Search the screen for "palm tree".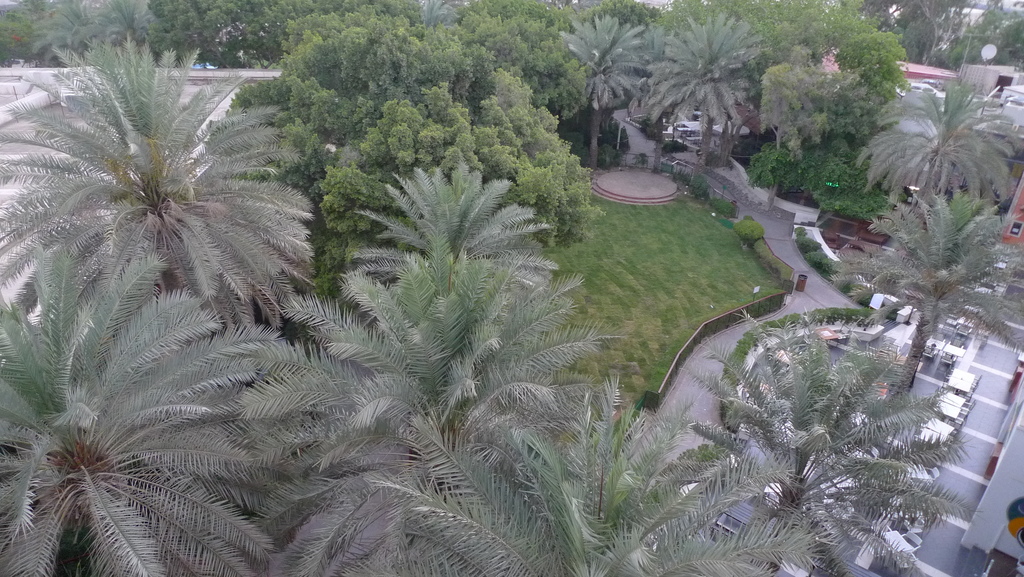
Found at pyautogui.locateOnScreen(544, 323, 900, 522).
